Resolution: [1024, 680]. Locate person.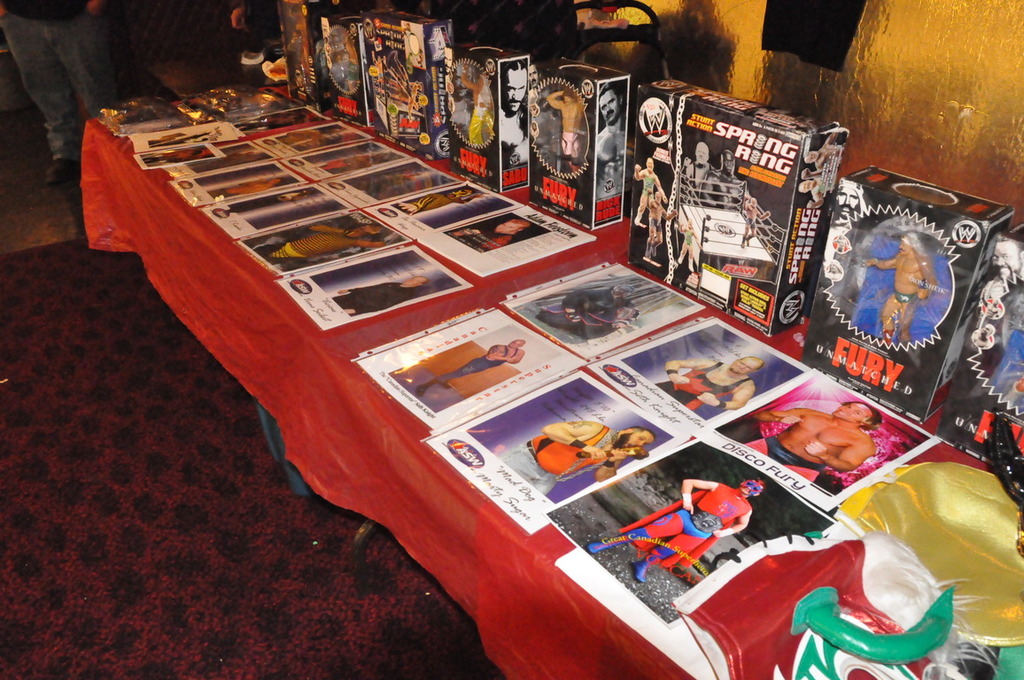
<bbox>831, 184, 861, 228</bbox>.
